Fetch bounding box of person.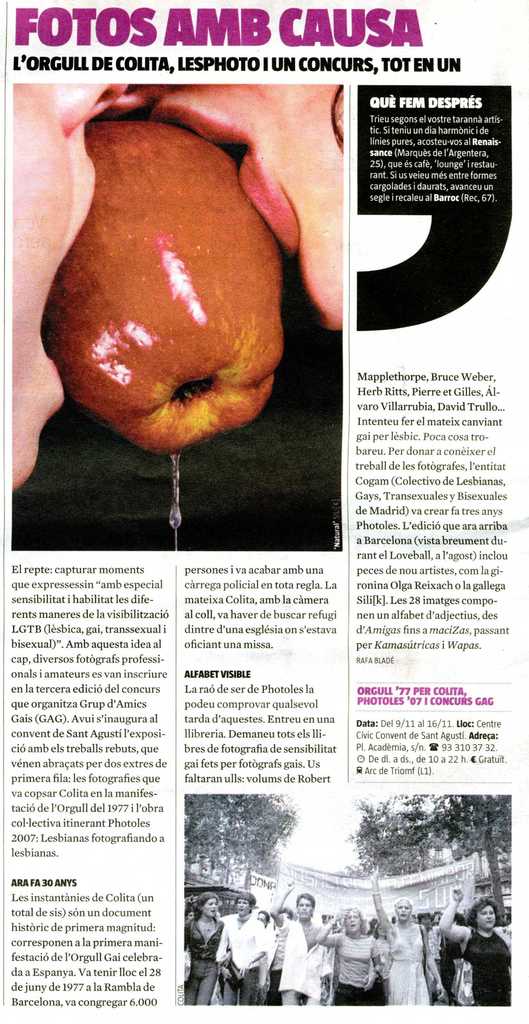
Bbox: box=[182, 893, 230, 1005].
